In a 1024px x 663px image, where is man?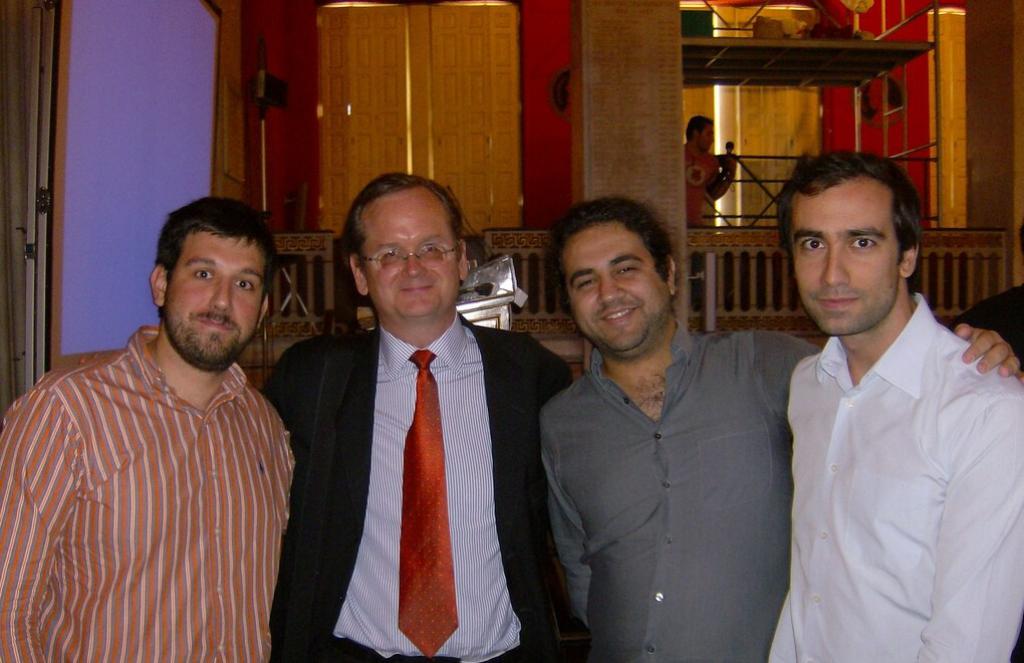
<box>534,198,1018,662</box>.
